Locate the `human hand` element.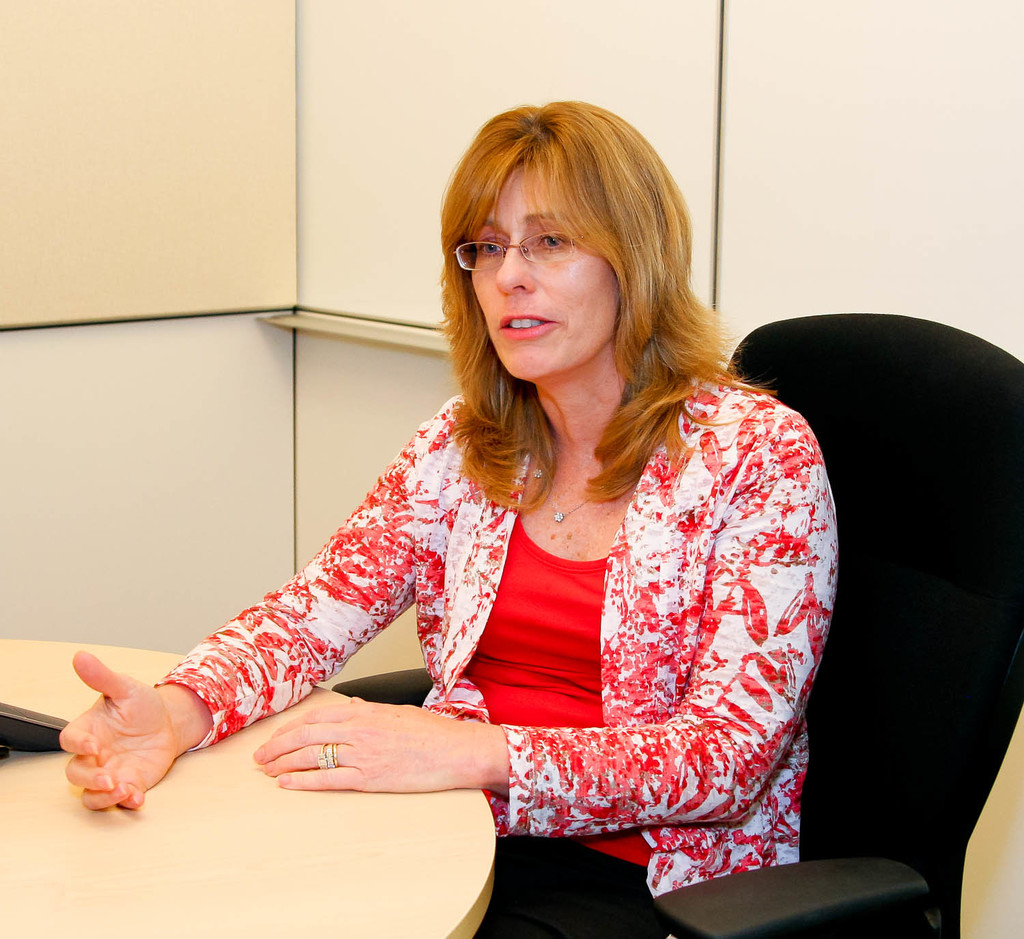
Element bbox: pyautogui.locateOnScreen(252, 697, 494, 793).
